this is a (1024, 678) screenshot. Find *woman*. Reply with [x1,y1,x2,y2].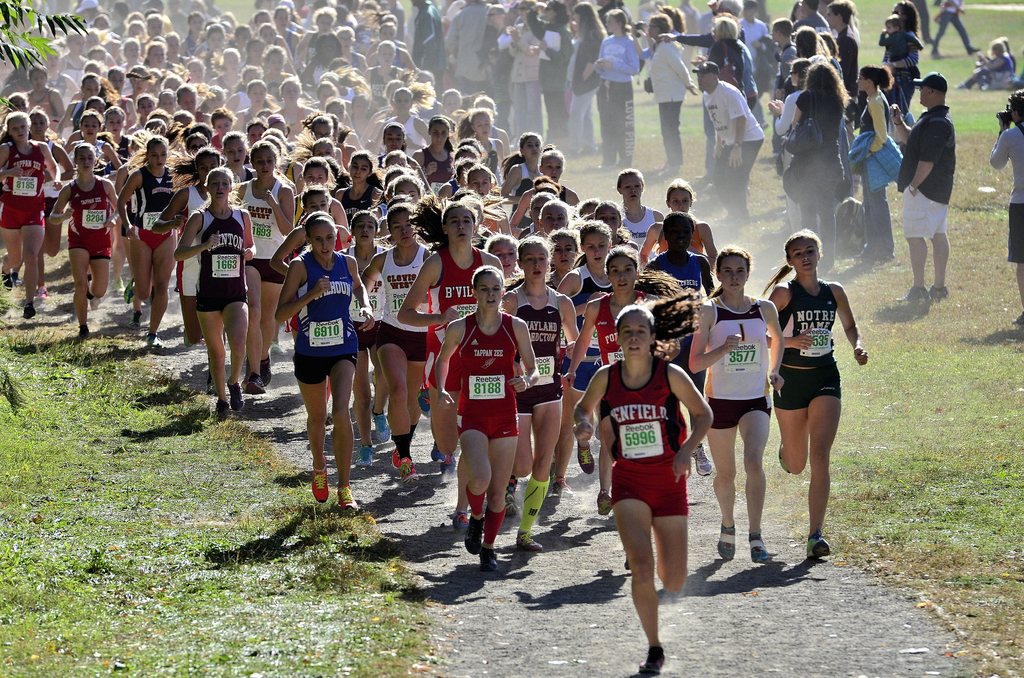
[644,1,693,57].
